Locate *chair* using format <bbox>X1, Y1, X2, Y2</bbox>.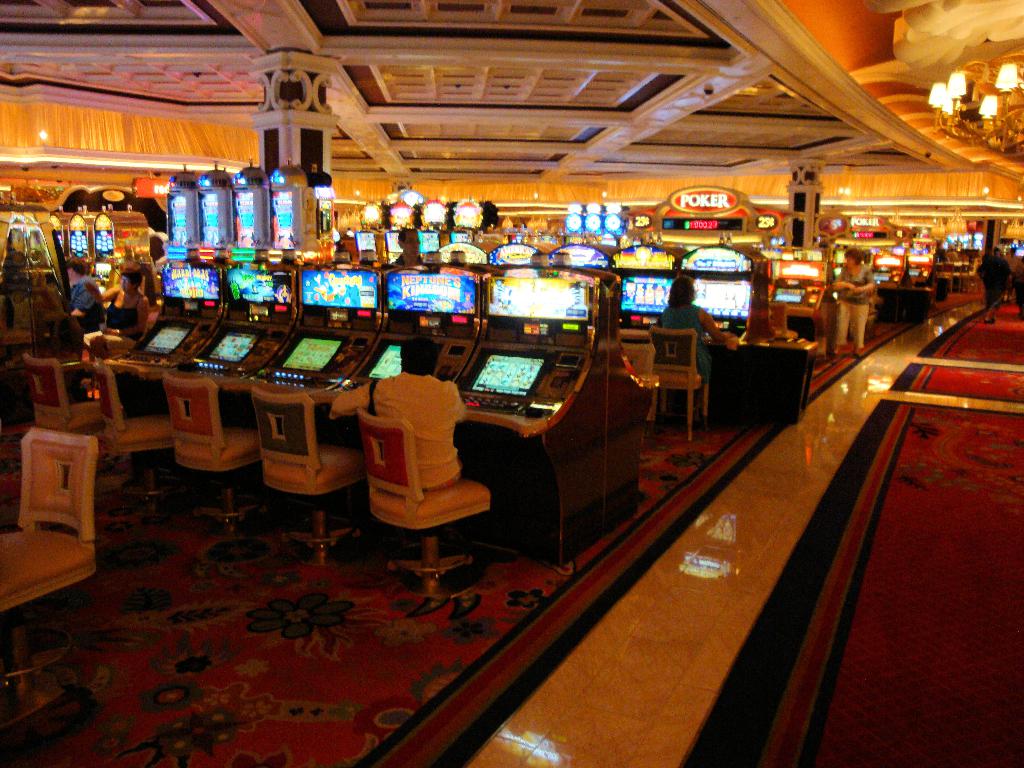
<bbox>0, 433, 103, 680</bbox>.
